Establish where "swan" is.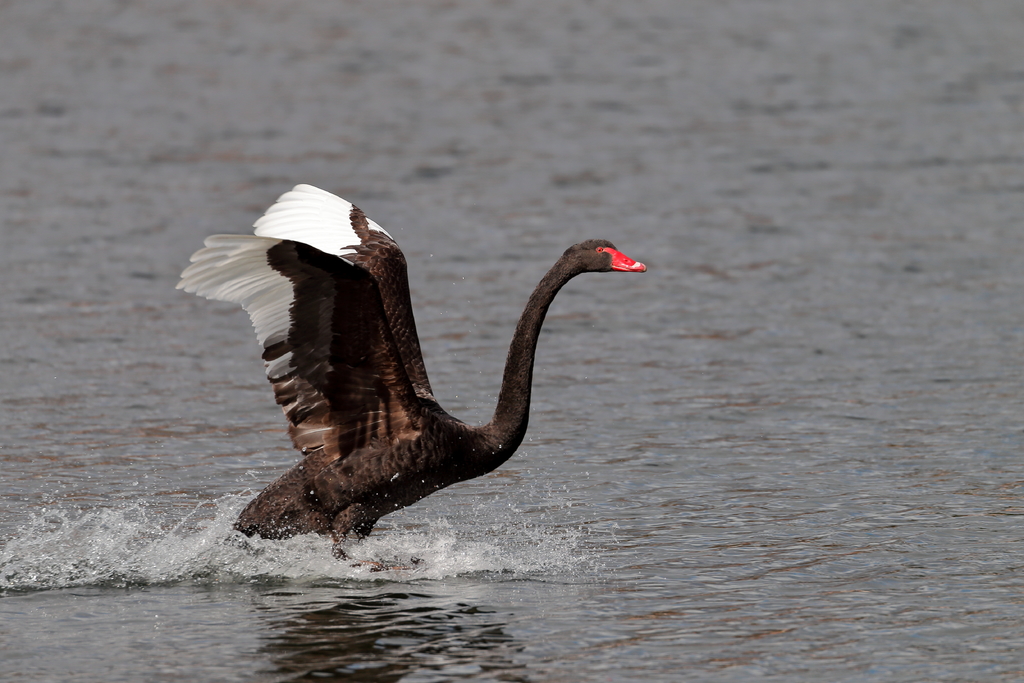
Established at pyautogui.locateOnScreen(170, 181, 650, 575).
